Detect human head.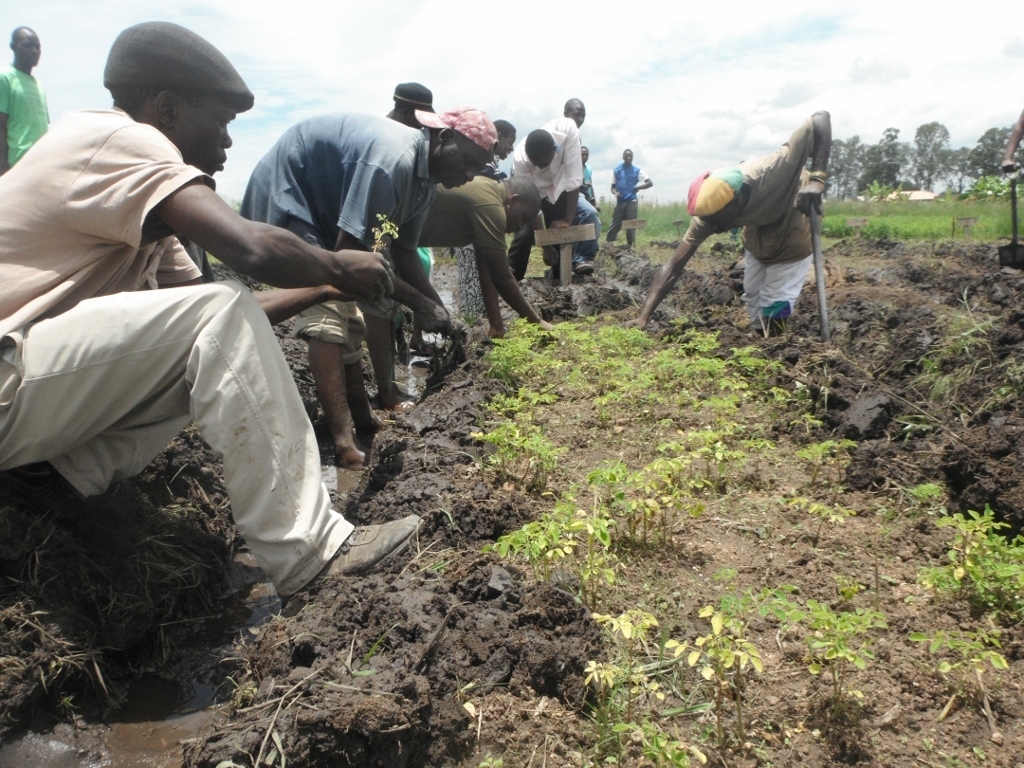
Detected at [left=431, top=105, right=495, bottom=190].
